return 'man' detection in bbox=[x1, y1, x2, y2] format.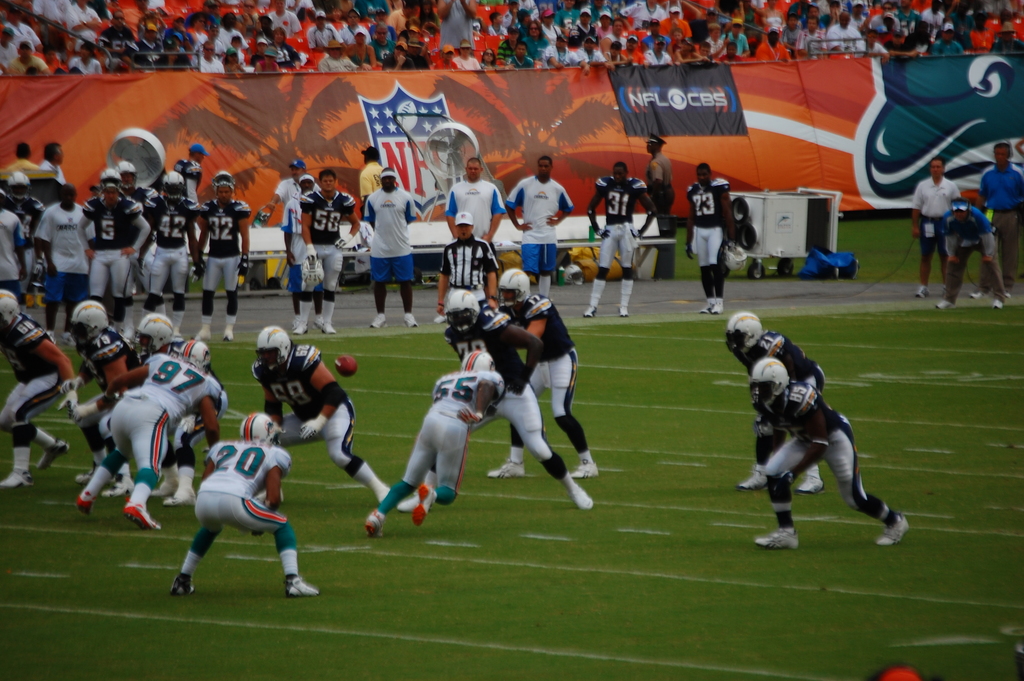
bbox=[965, 10, 991, 55].
